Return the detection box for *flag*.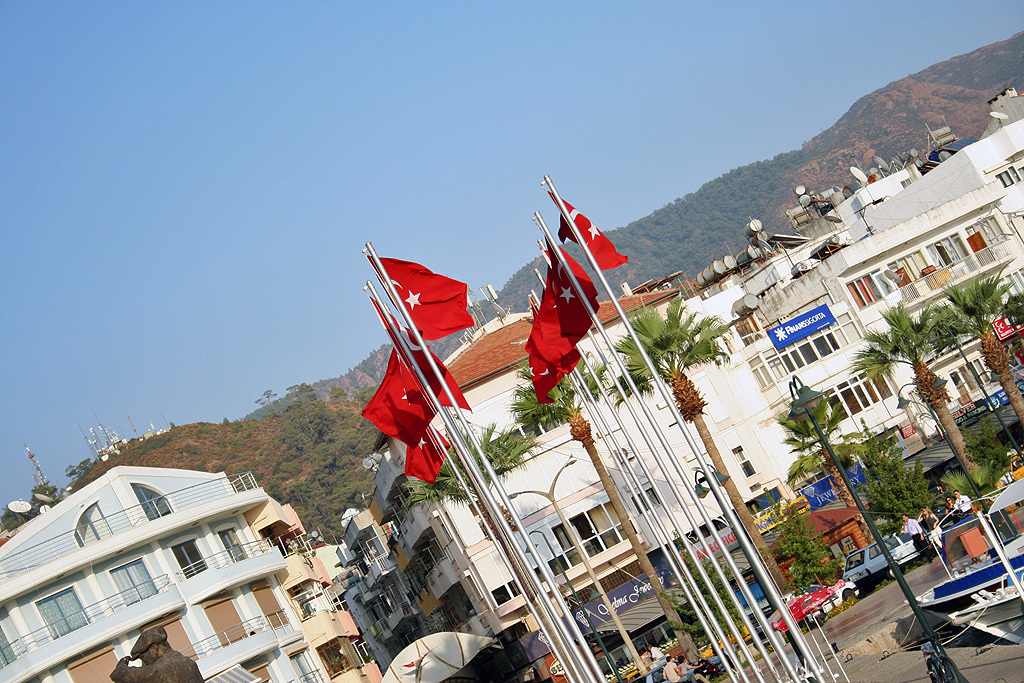
382:357:431:425.
